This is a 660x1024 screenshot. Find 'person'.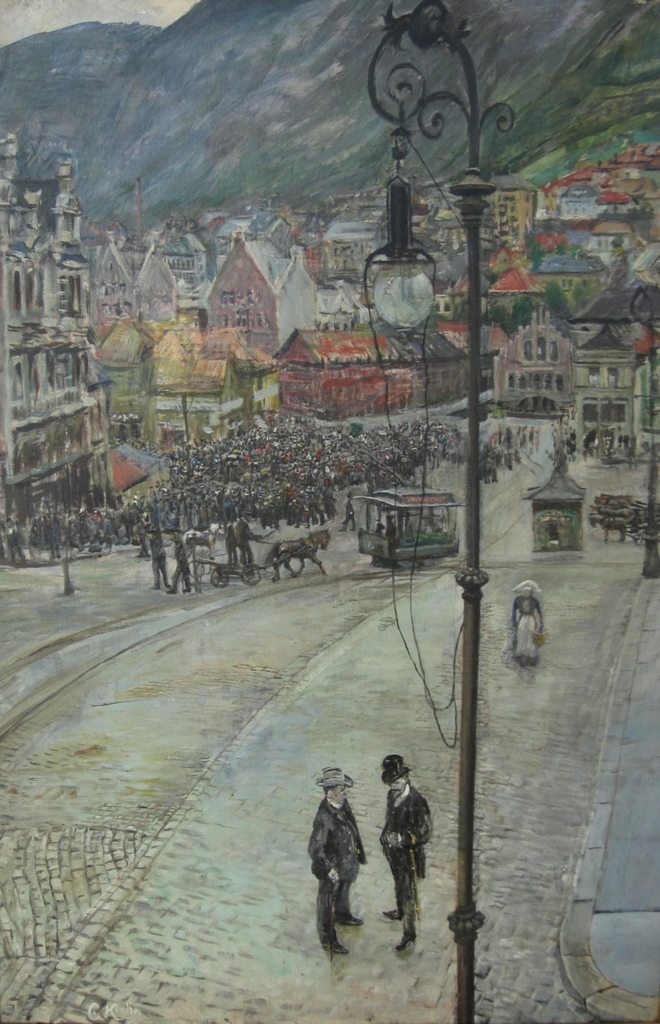
Bounding box: x1=306, y1=767, x2=369, y2=956.
